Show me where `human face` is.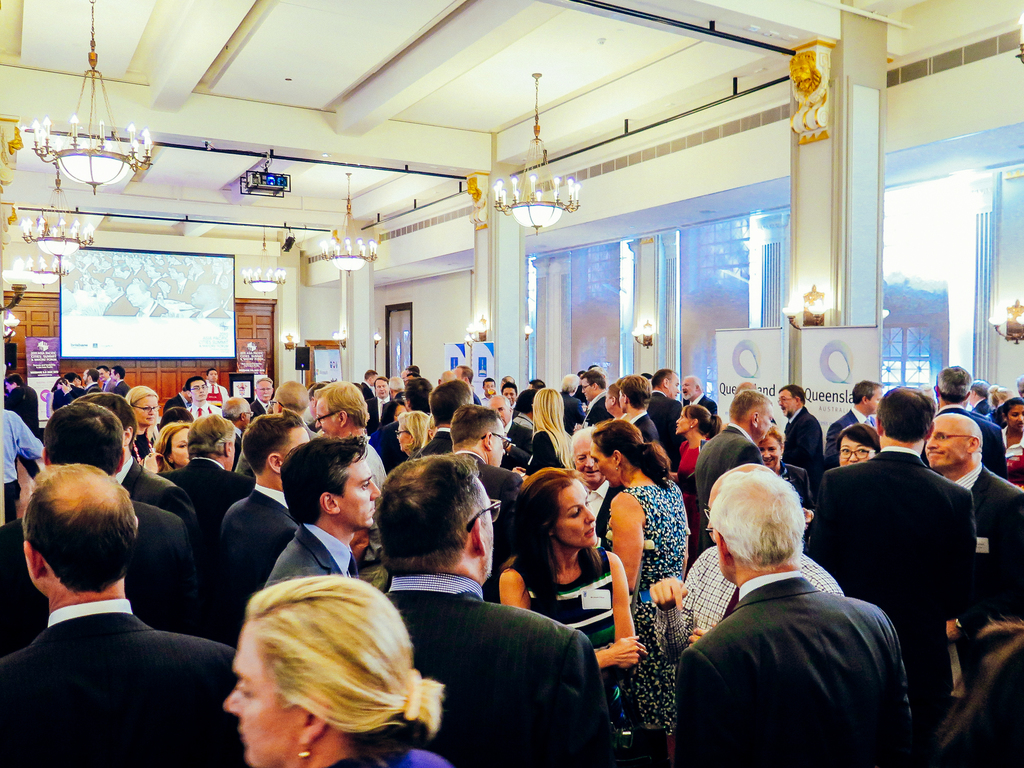
`human face` is at {"left": 224, "top": 620, "right": 294, "bottom": 767}.
